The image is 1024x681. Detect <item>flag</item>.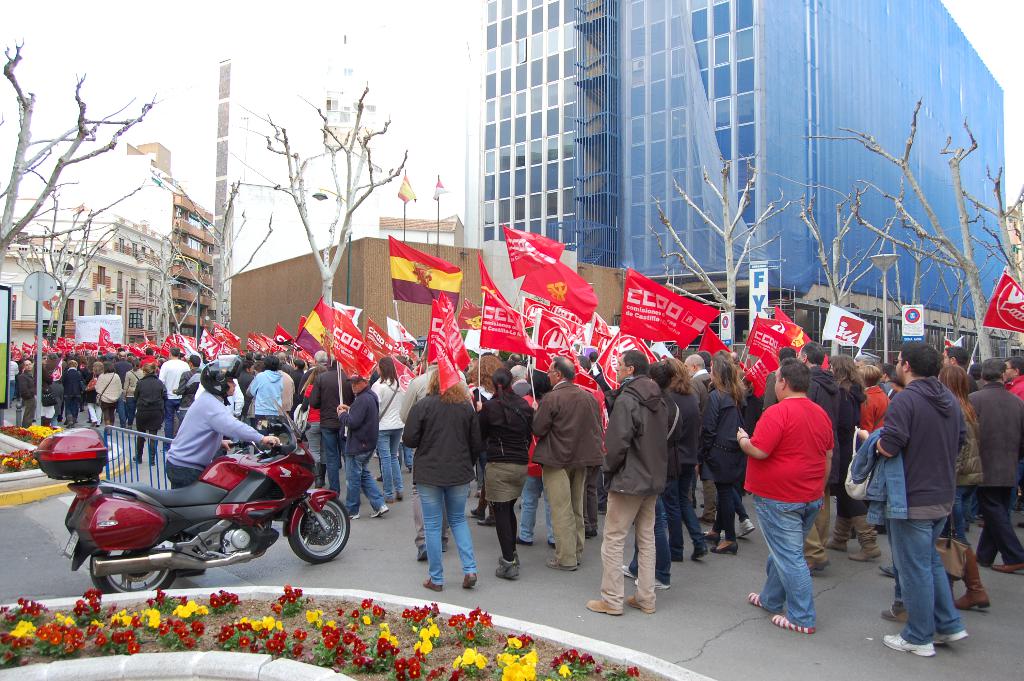
Detection: x1=390 y1=320 x2=422 y2=343.
